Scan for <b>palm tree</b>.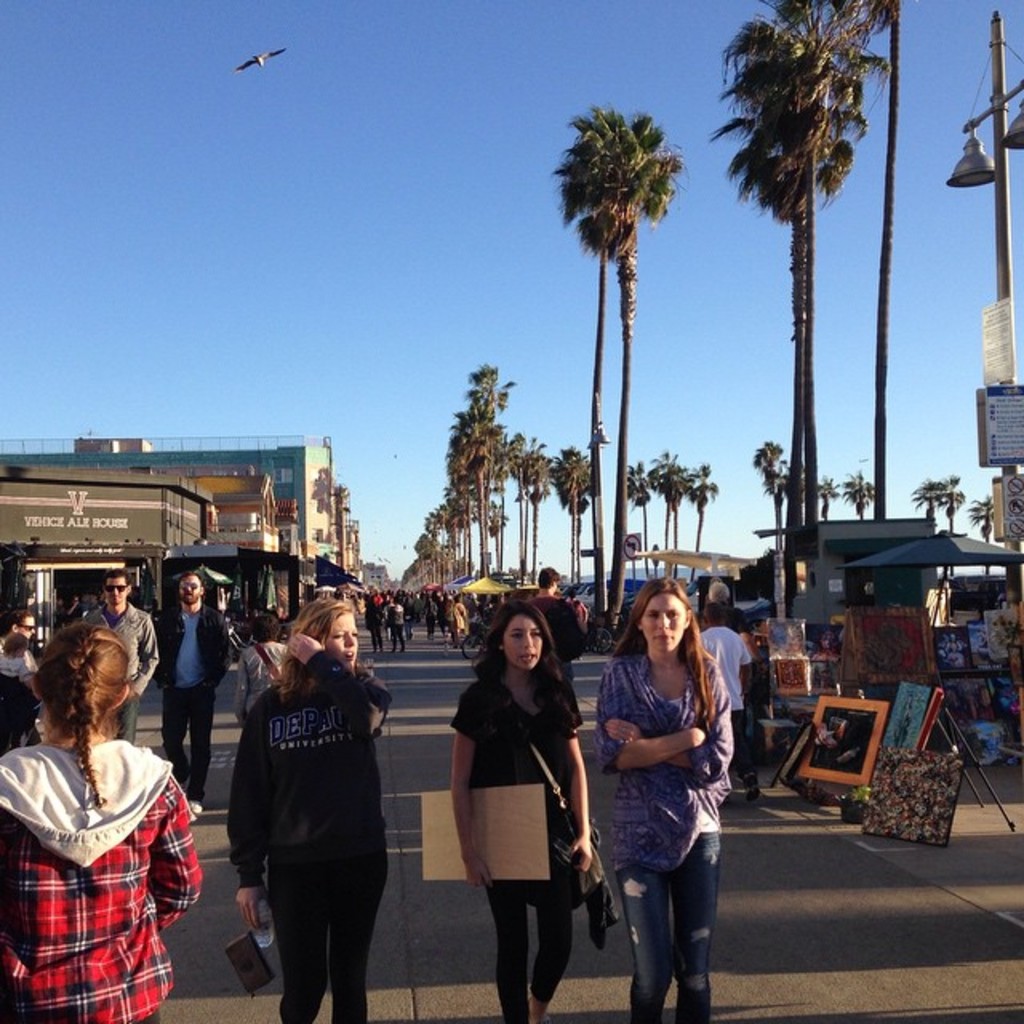
Scan result: Rect(755, 440, 803, 598).
